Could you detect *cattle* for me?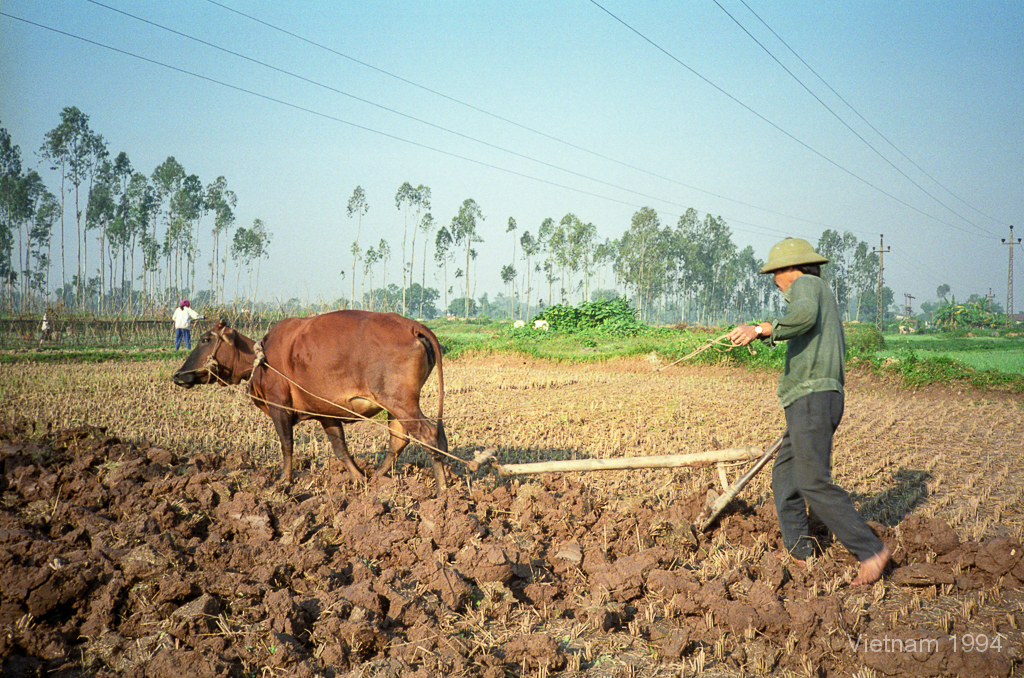
Detection result: bbox=[194, 304, 444, 485].
